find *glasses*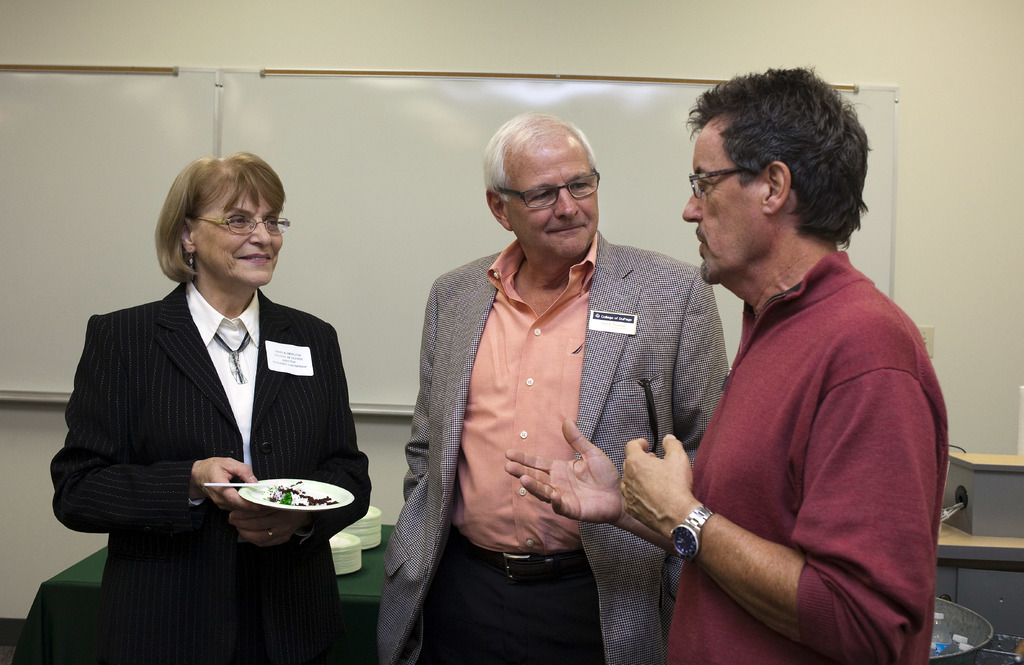
[189, 217, 294, 238]
